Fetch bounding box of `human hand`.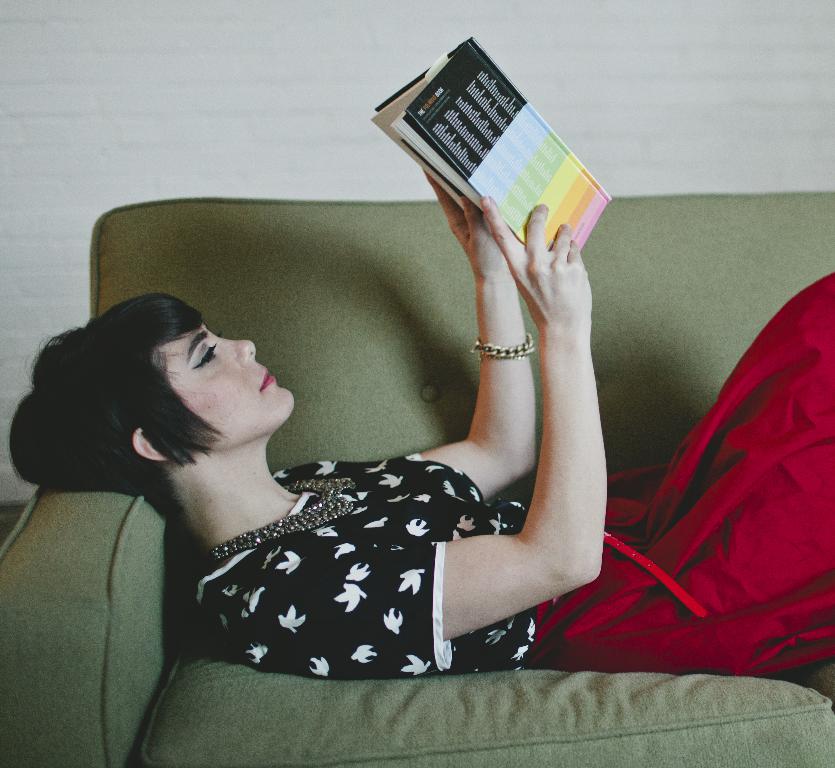
Bbox: left=423, top=171, right=512, bottom=274.
